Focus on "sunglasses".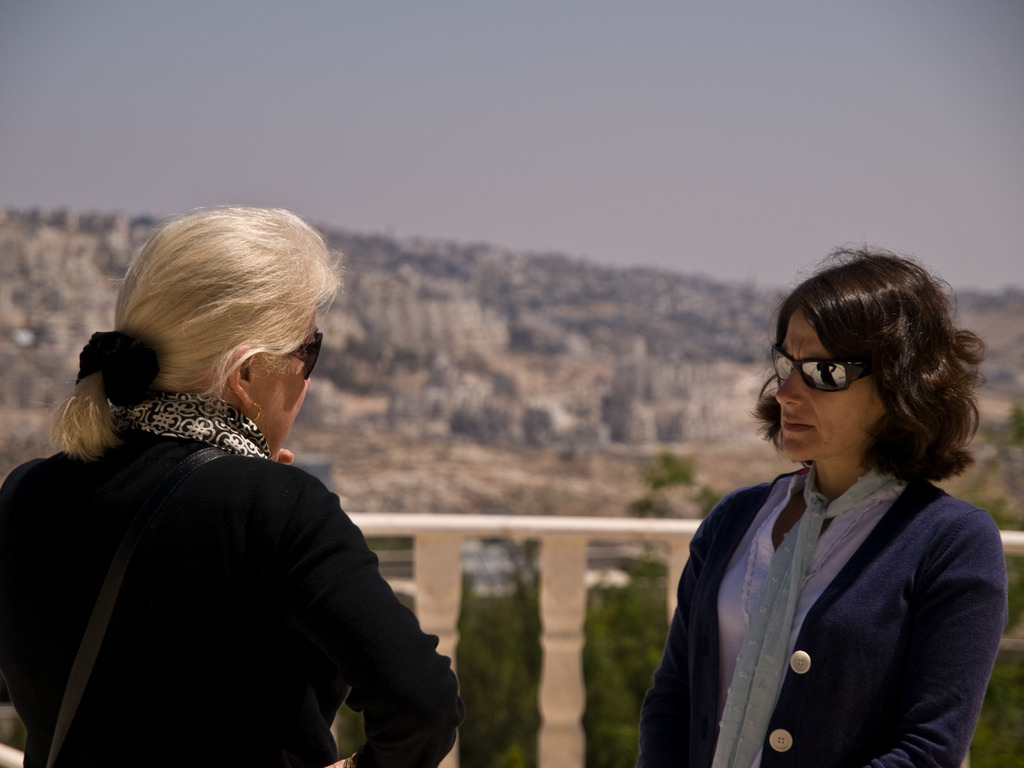
Focused at {"left": 285, "top": 331, "right": 325, "bottom": 382}.
